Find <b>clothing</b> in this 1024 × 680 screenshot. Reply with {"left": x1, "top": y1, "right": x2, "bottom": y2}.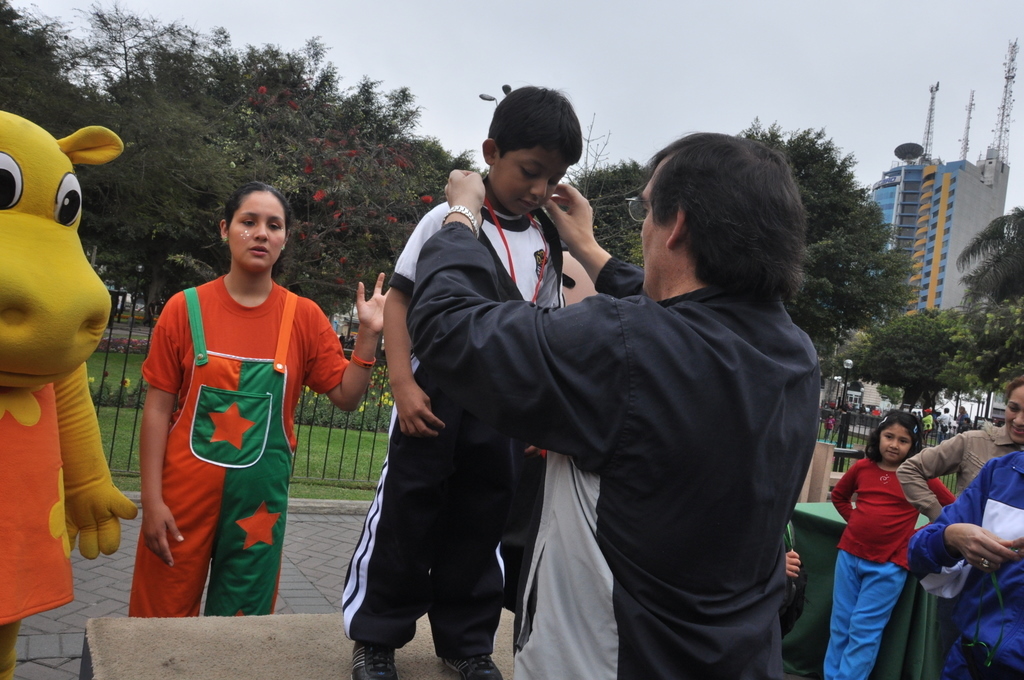
{"left": 335, "top": 184, "right": 565, "bottom": 668}.
